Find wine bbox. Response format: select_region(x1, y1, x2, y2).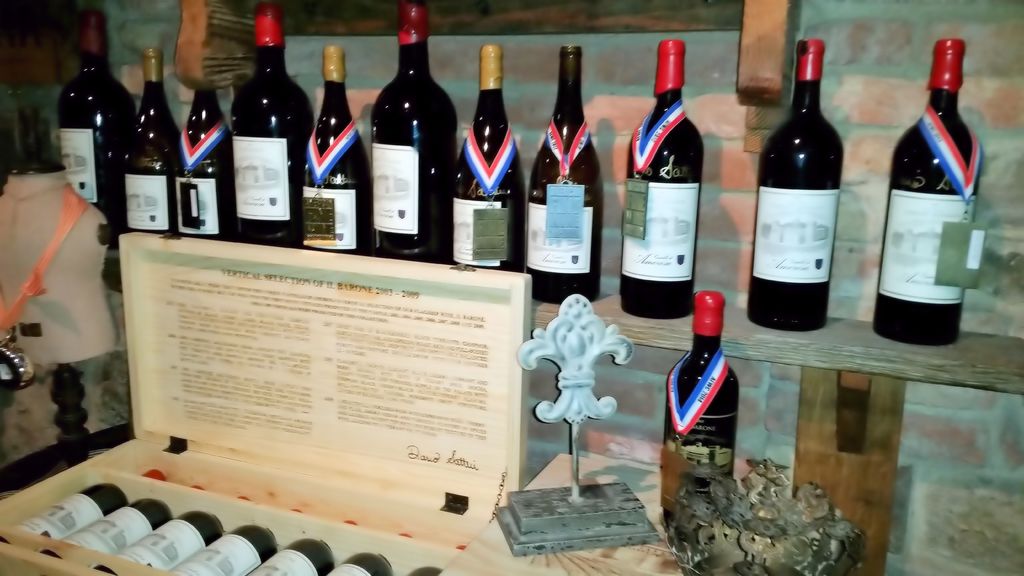
select_region(869, 33, 988, 346).
